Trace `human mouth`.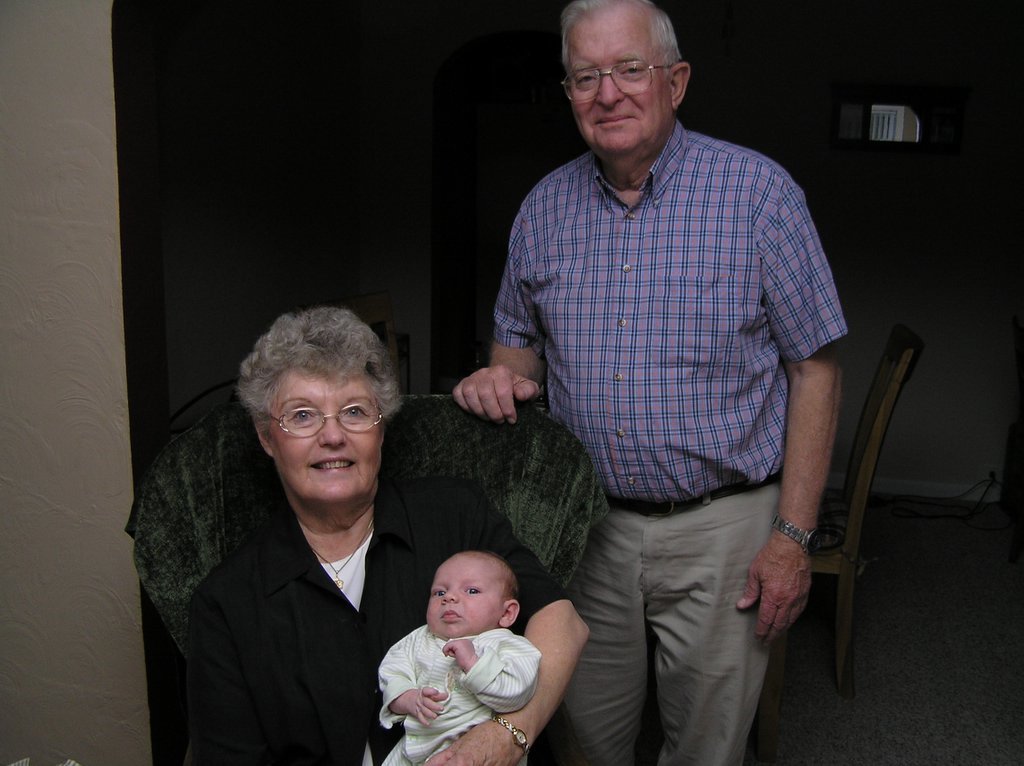
Traced to select_region(313, 456, 353, 467).
